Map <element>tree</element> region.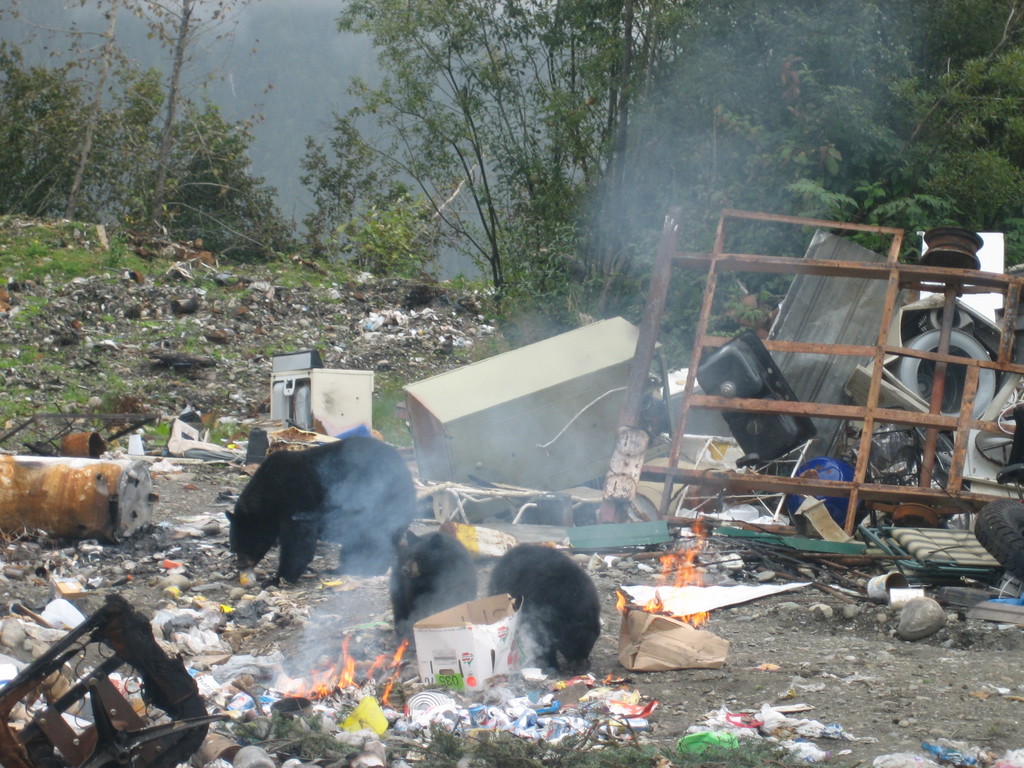
Mapped to bbox=(582, 0, 678, 272).
